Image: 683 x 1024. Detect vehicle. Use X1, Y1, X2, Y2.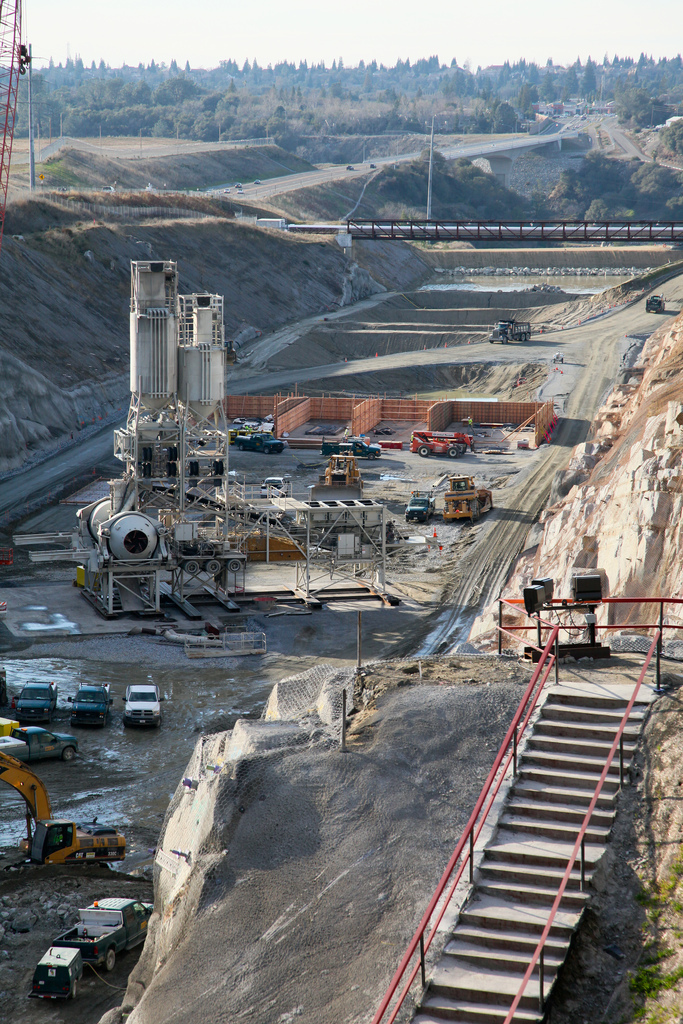
647, 296, 666, 319.
